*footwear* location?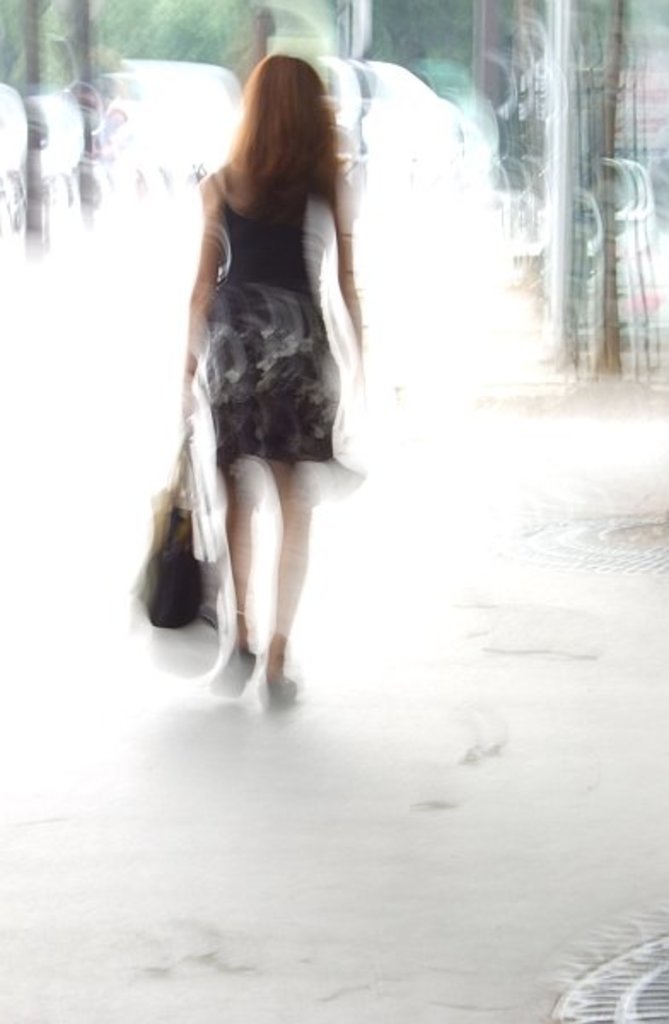
(210,649,259,698)
